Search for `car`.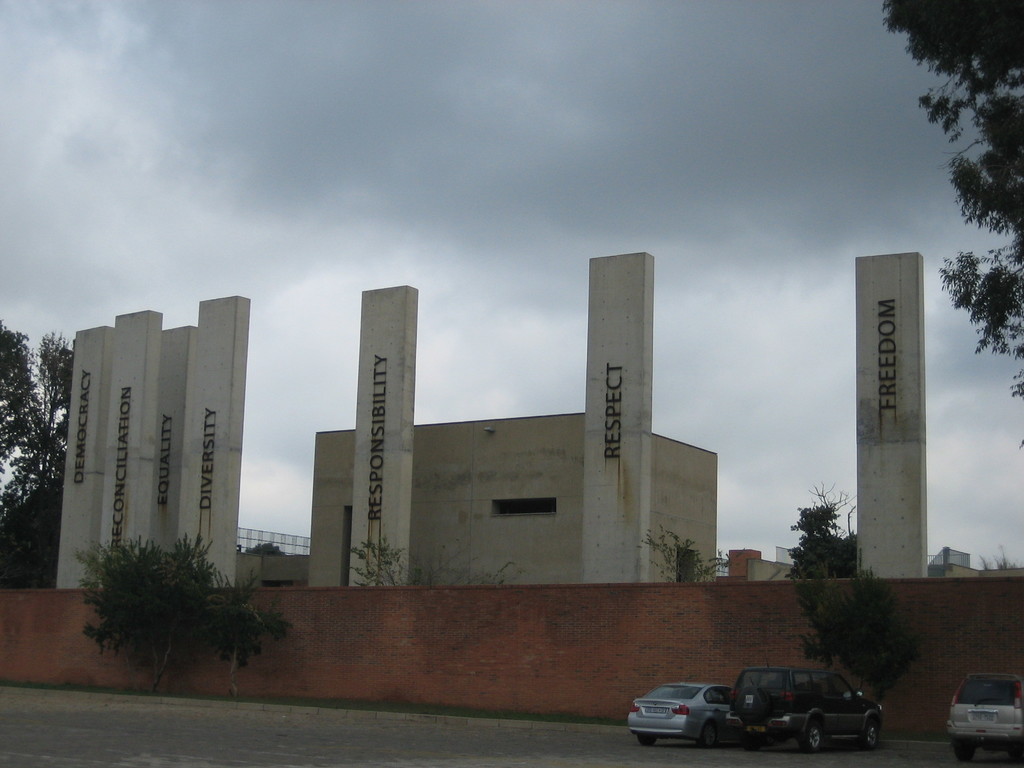
Found at [941,676,1021,757].
